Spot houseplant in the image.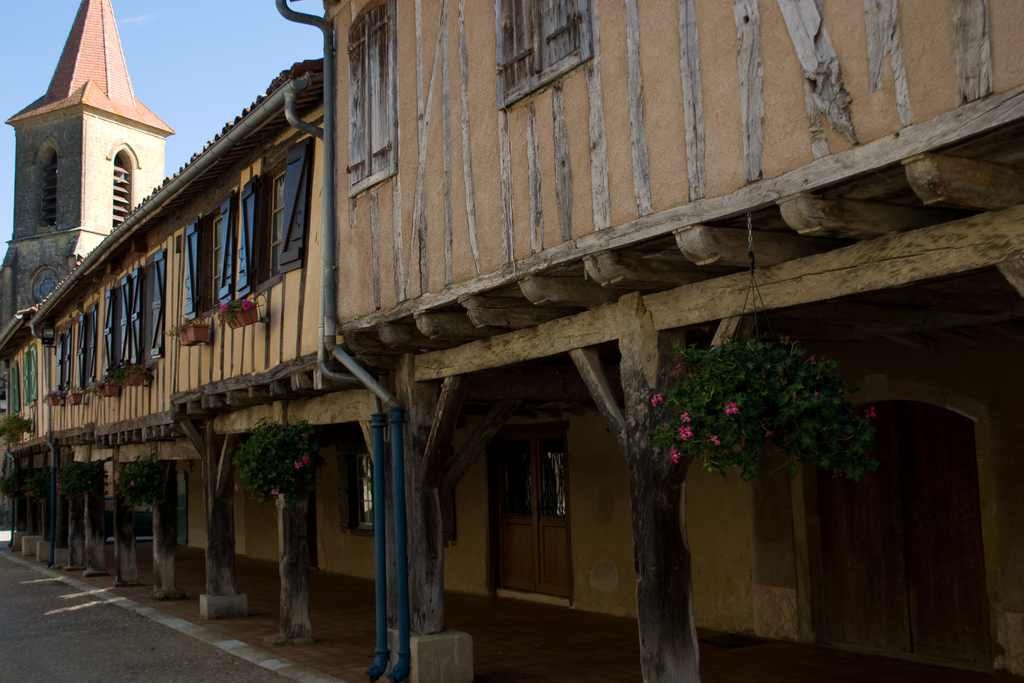
houseplant found at bbox=(116, 448, 165, 518).
